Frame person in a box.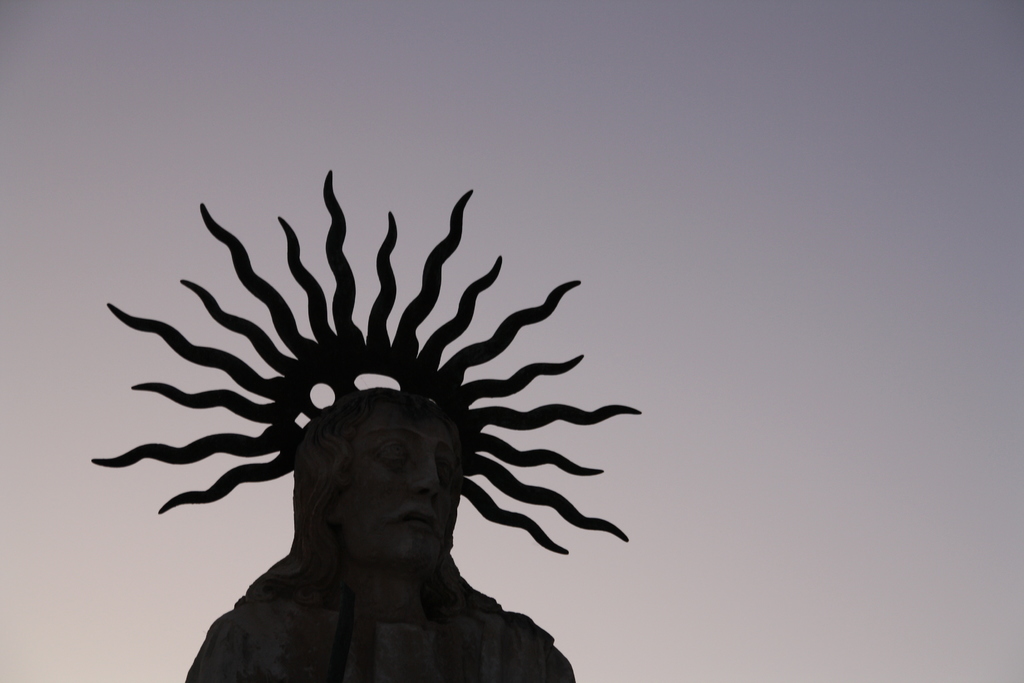
96, 165, 696, 650.
